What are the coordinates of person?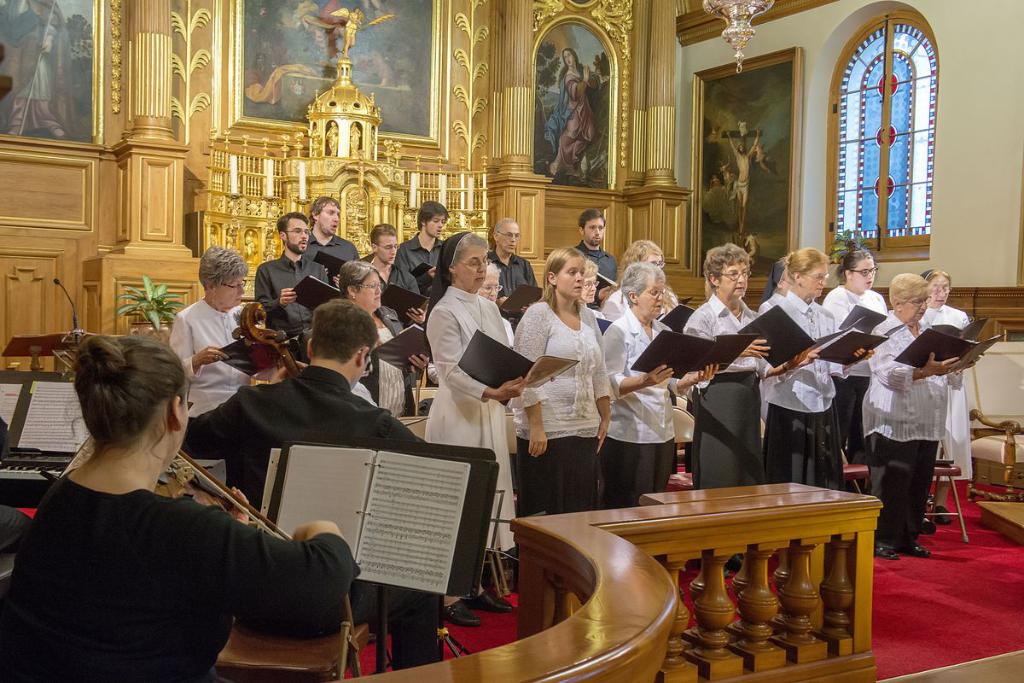
0 0 68 147.
